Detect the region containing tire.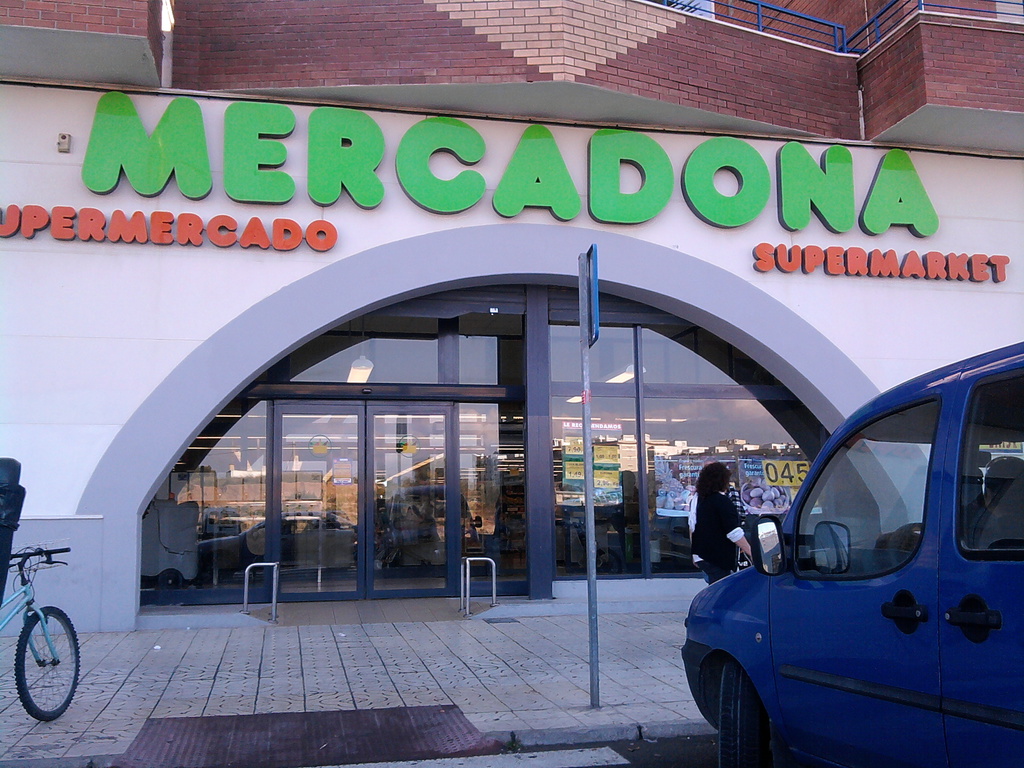
Rect(718, 660, 772, 767).
